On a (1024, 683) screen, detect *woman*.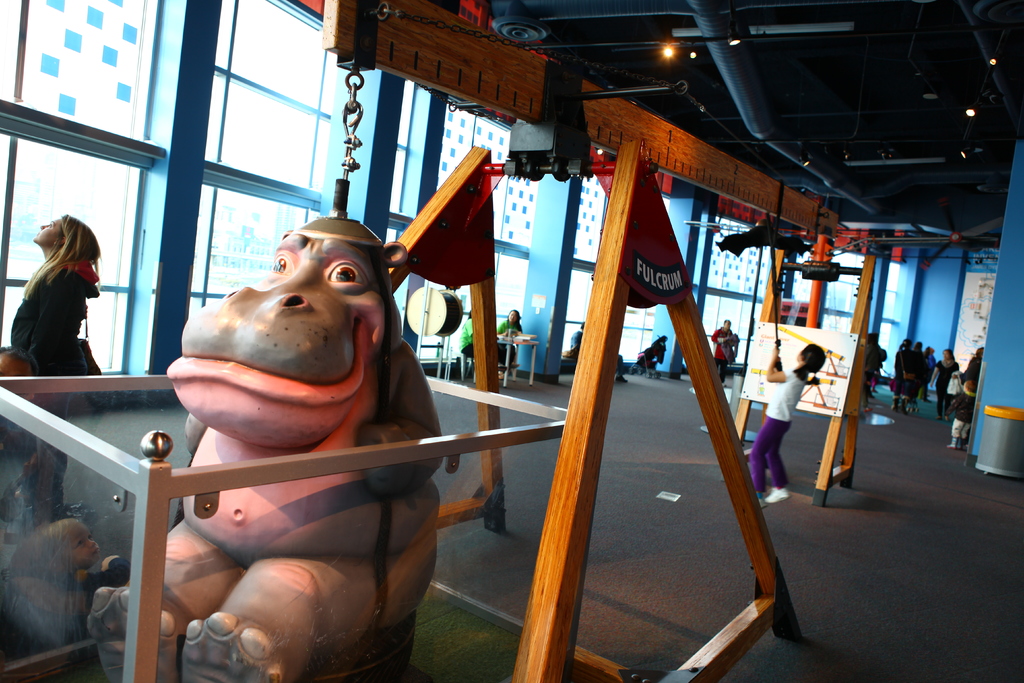
detection(499, 310, 525, 388).
